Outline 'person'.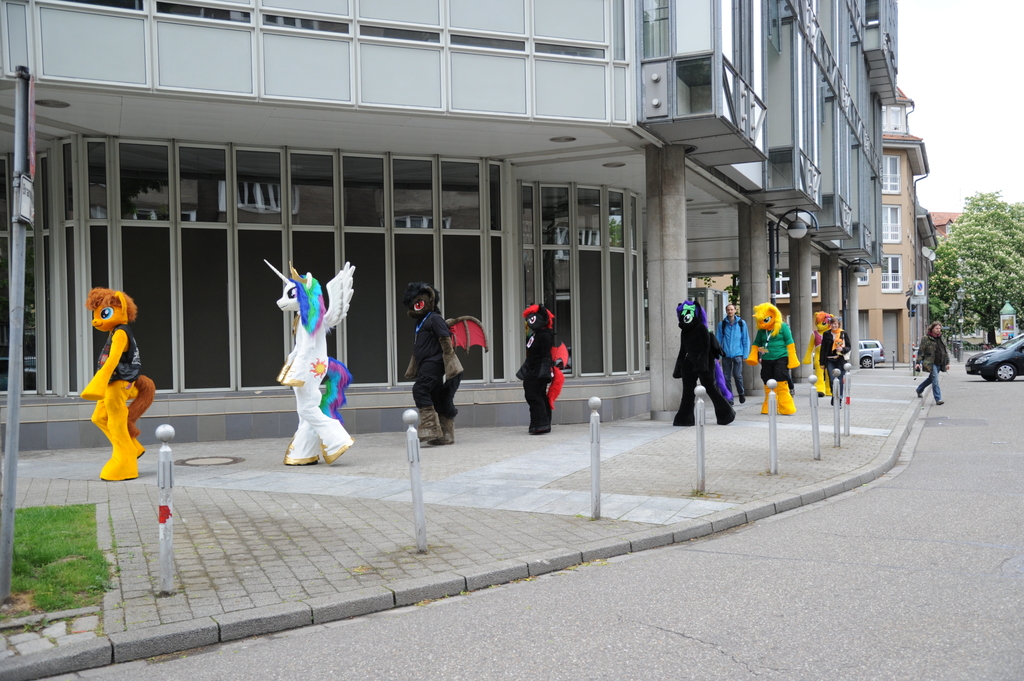
Outline: <region>913, 321, 948, 405</region>.
